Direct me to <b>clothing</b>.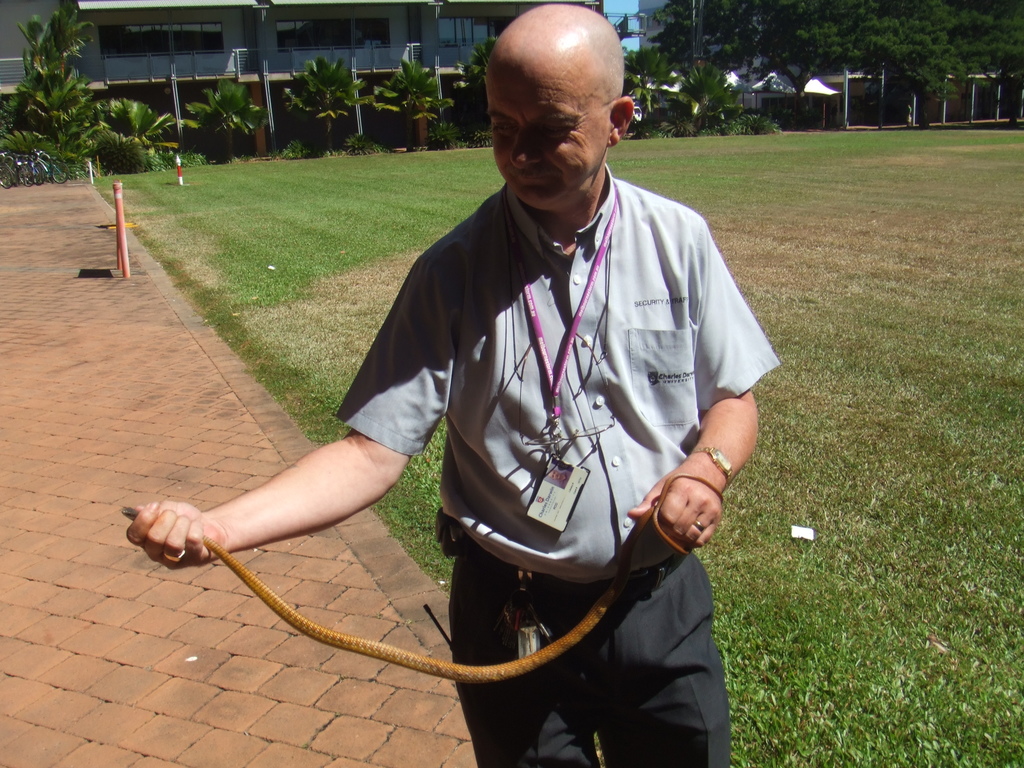
Direction: {"x1": 337, "y1": 180, "x2": 782, "y2": 767}.
